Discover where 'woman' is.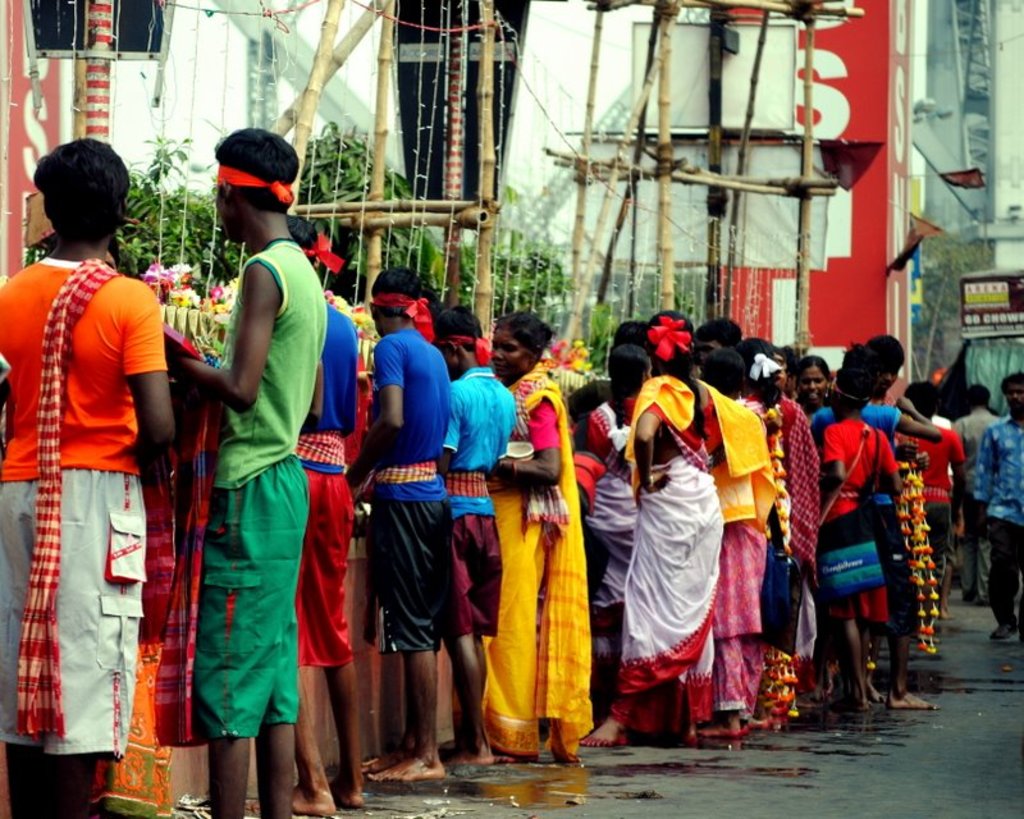
Discovered at (x1=590, y1=346, x2=652, y2=667).
